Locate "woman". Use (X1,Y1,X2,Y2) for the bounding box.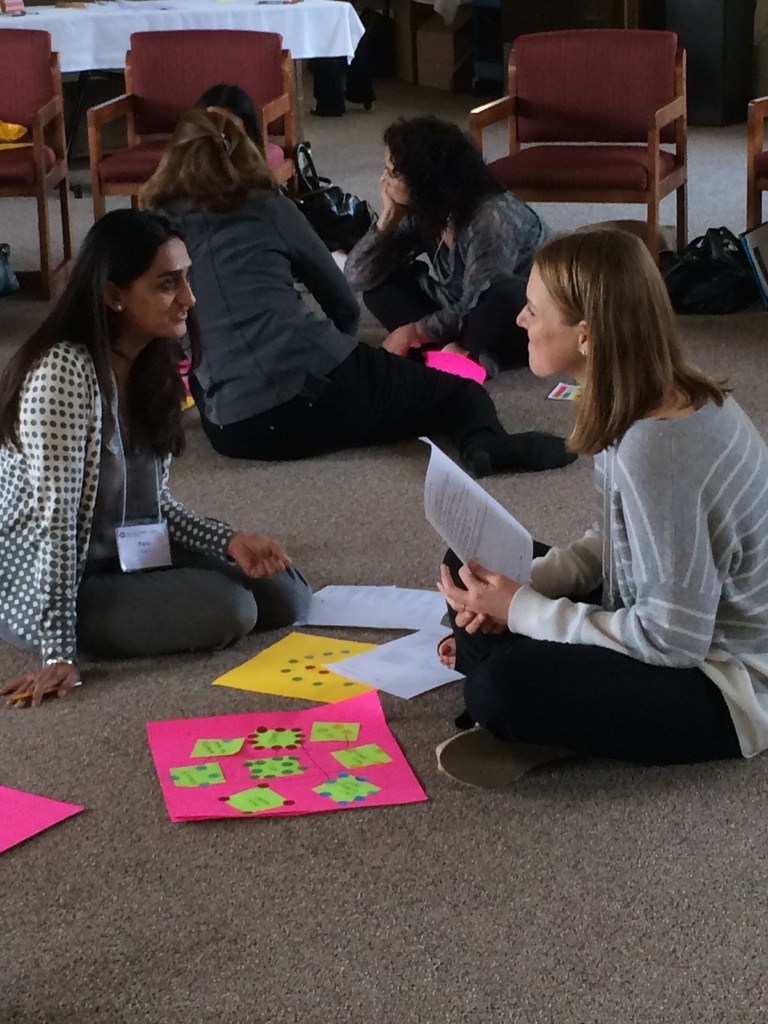
(339,116,567,381).
